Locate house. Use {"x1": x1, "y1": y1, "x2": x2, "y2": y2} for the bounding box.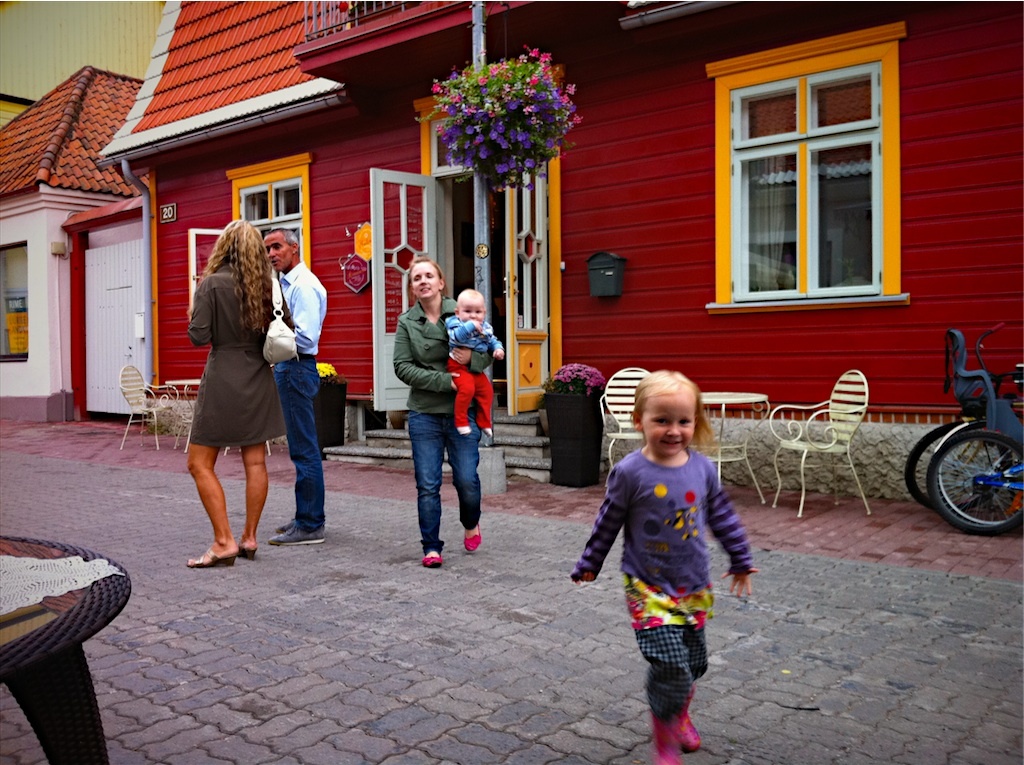
{"x1": 0, "y1": 58, "x2": 127, "y2": 408}.
